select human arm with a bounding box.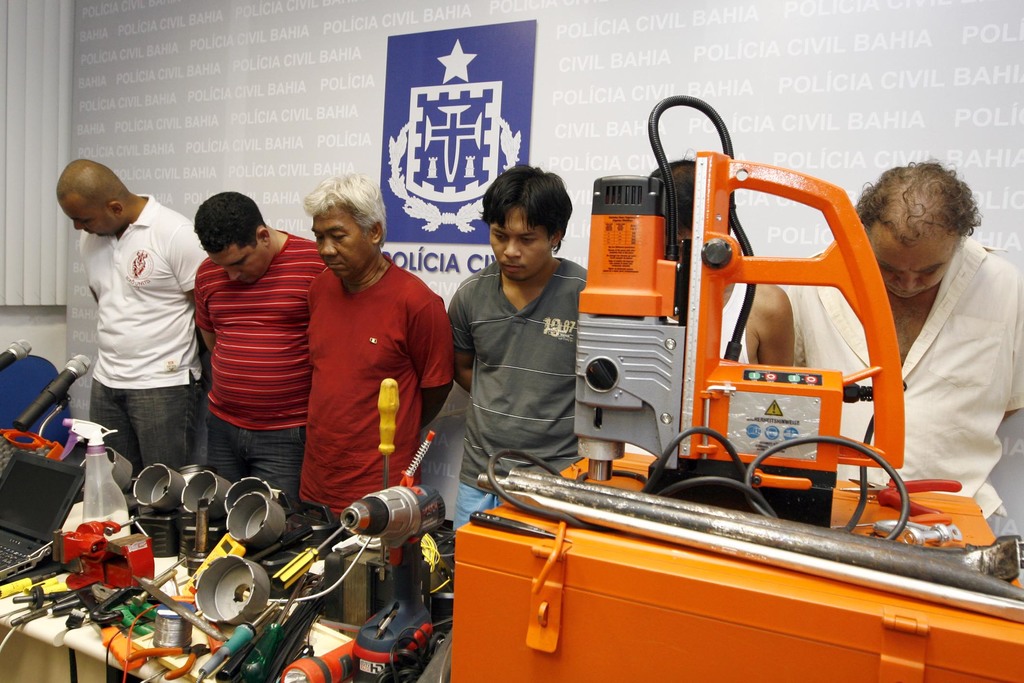
pyautogui.locateOnScreen(300, 231, 332, 330).
